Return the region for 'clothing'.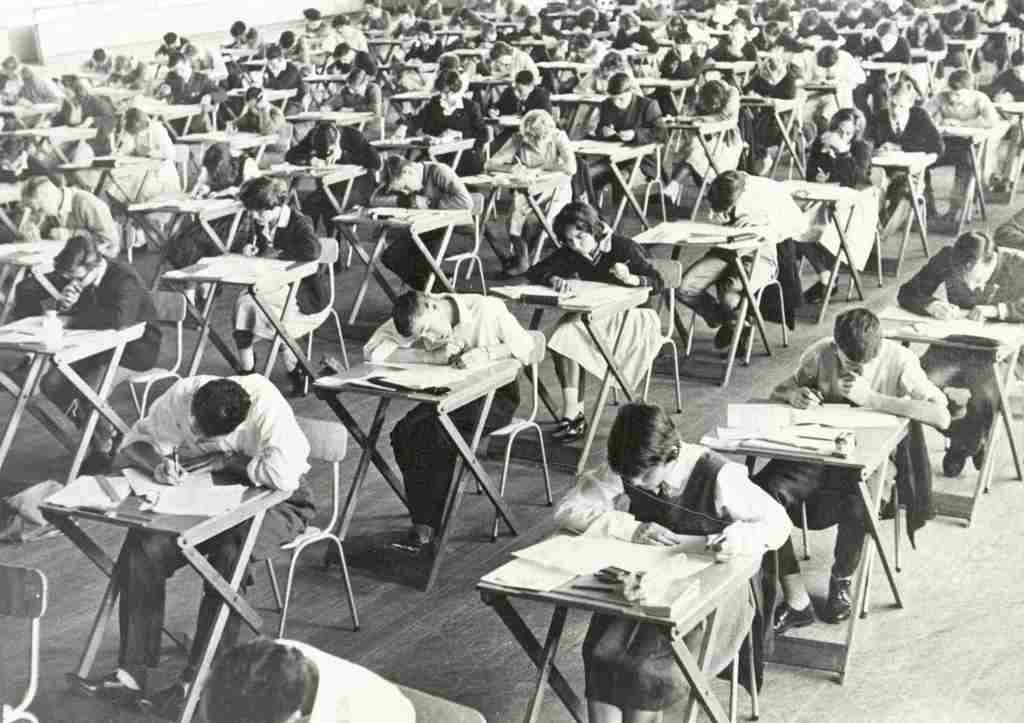
x1=806 y1=136 x2=871 y2=279.
